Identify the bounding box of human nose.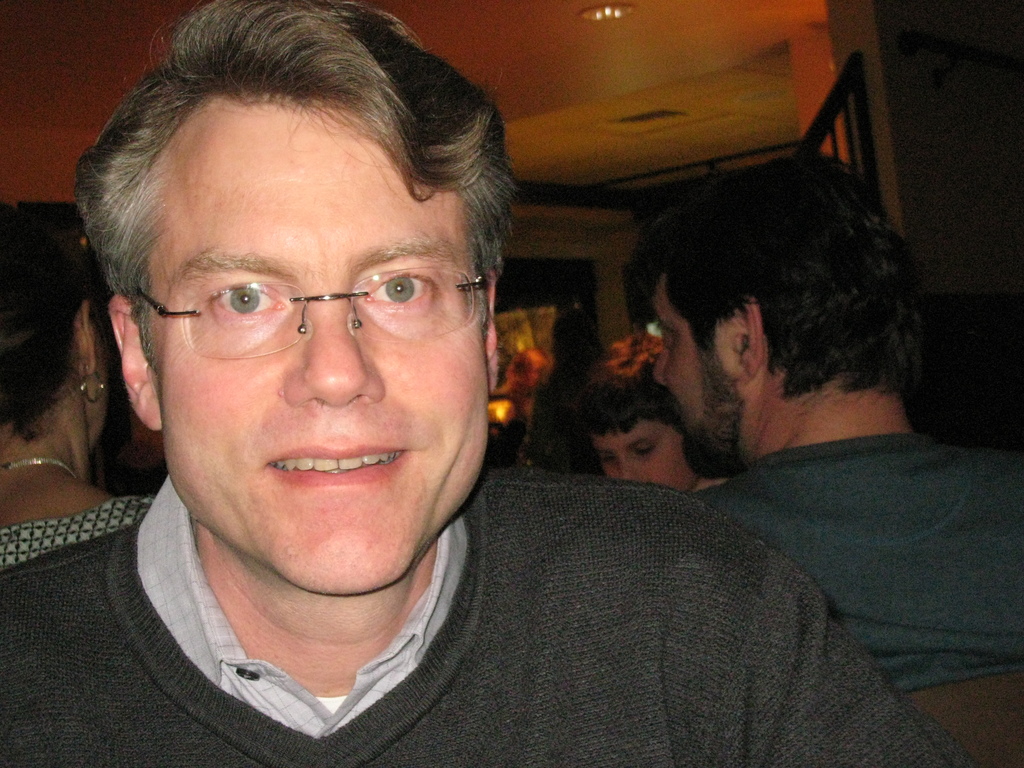
left=649, top=344, right=670, bottom=383.
